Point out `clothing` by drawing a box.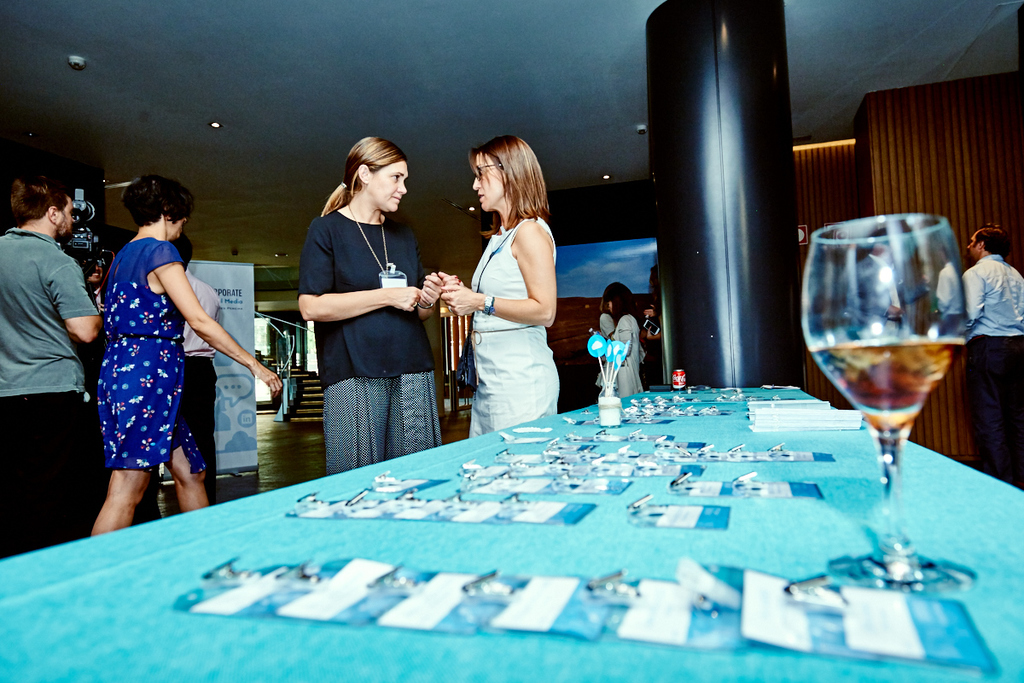
<bbox>602, 308, 649, 404</bbox>.
